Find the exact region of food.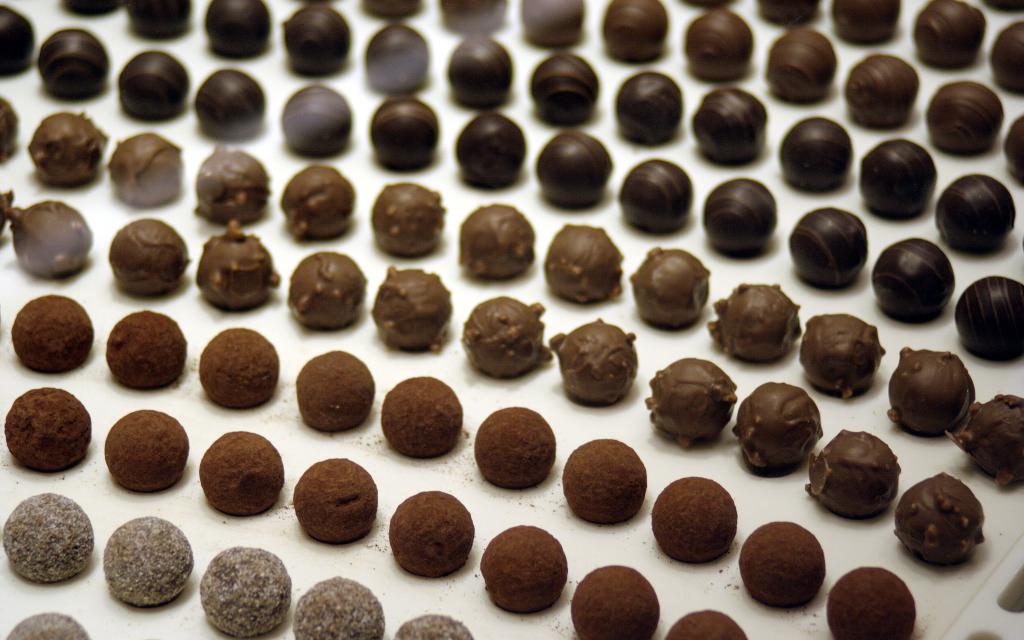
Exact region: rect(932, 173, 1016, 258).
